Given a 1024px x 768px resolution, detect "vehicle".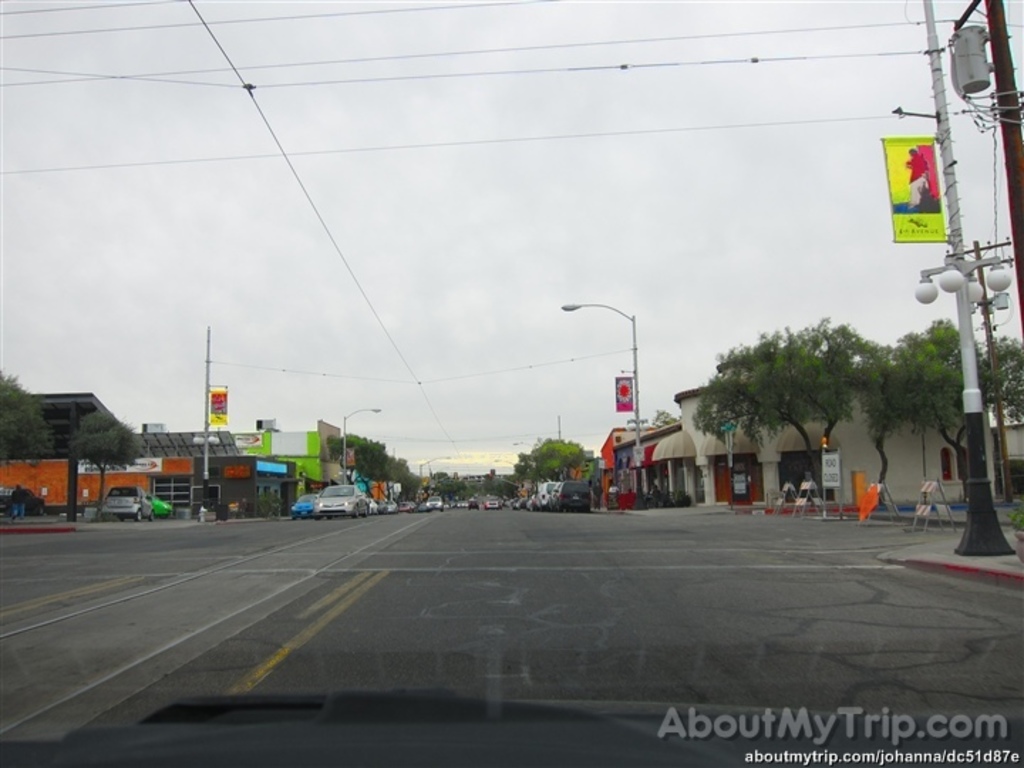
378, 495, 398, 511.
